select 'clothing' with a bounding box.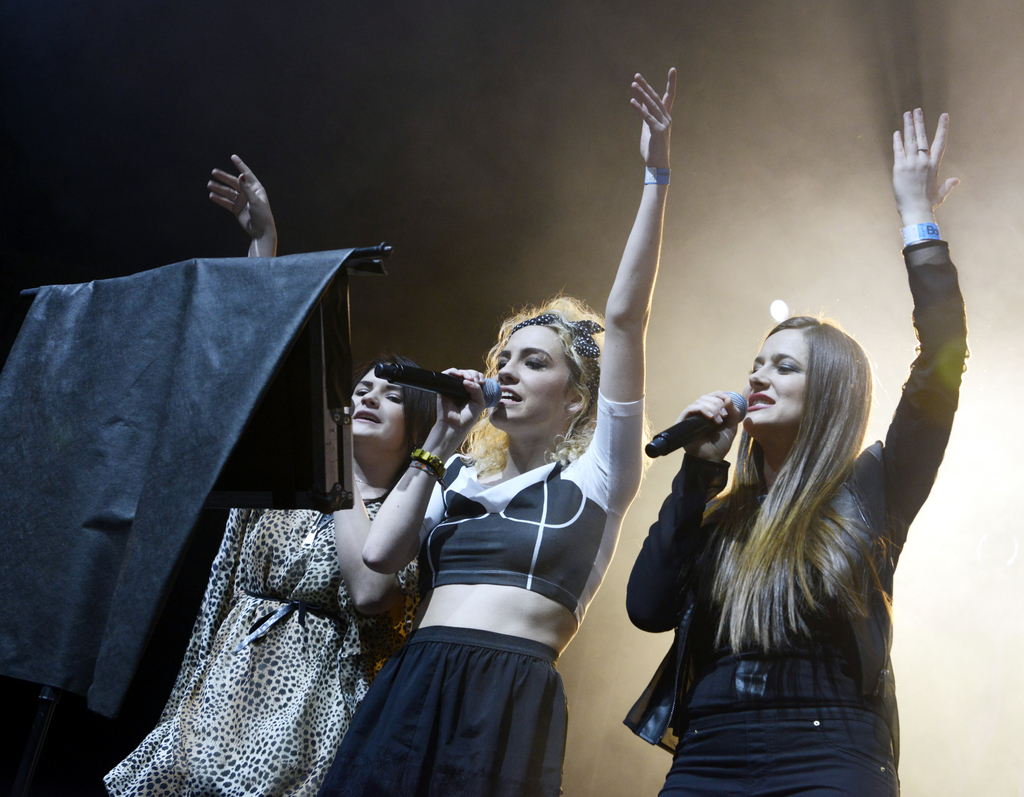
locate(621, 232, 962, 796).
